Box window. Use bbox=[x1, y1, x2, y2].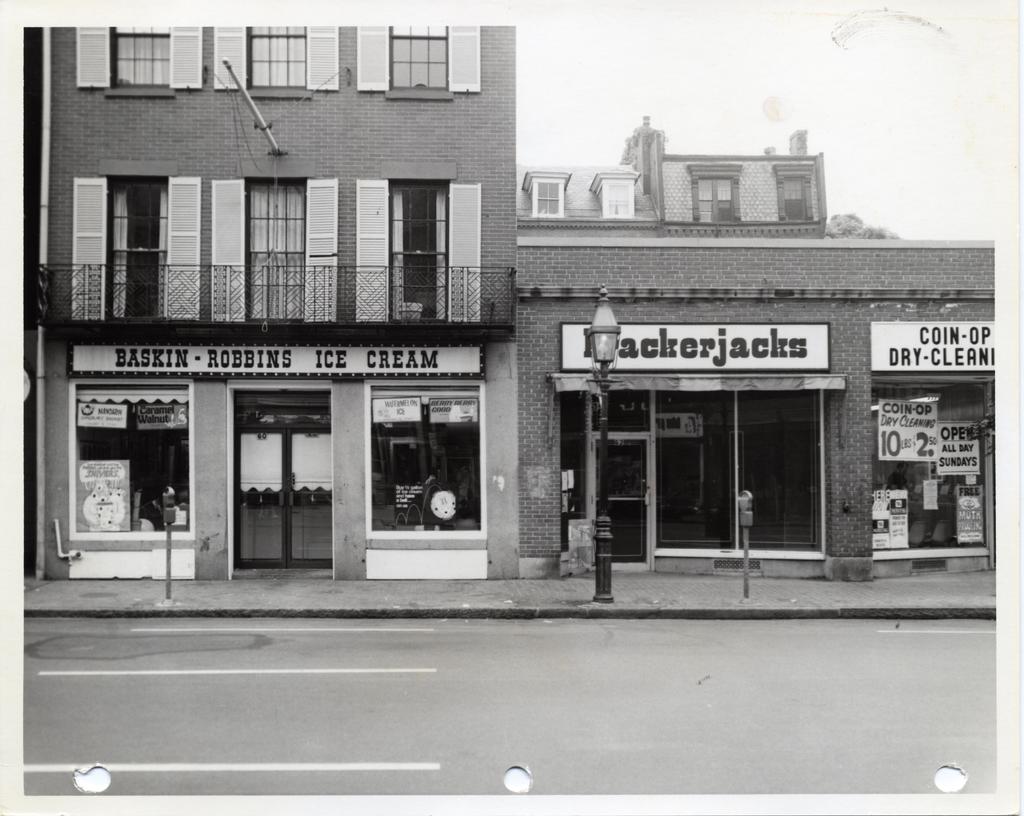
bbox=[71, 154, 200, 319].
